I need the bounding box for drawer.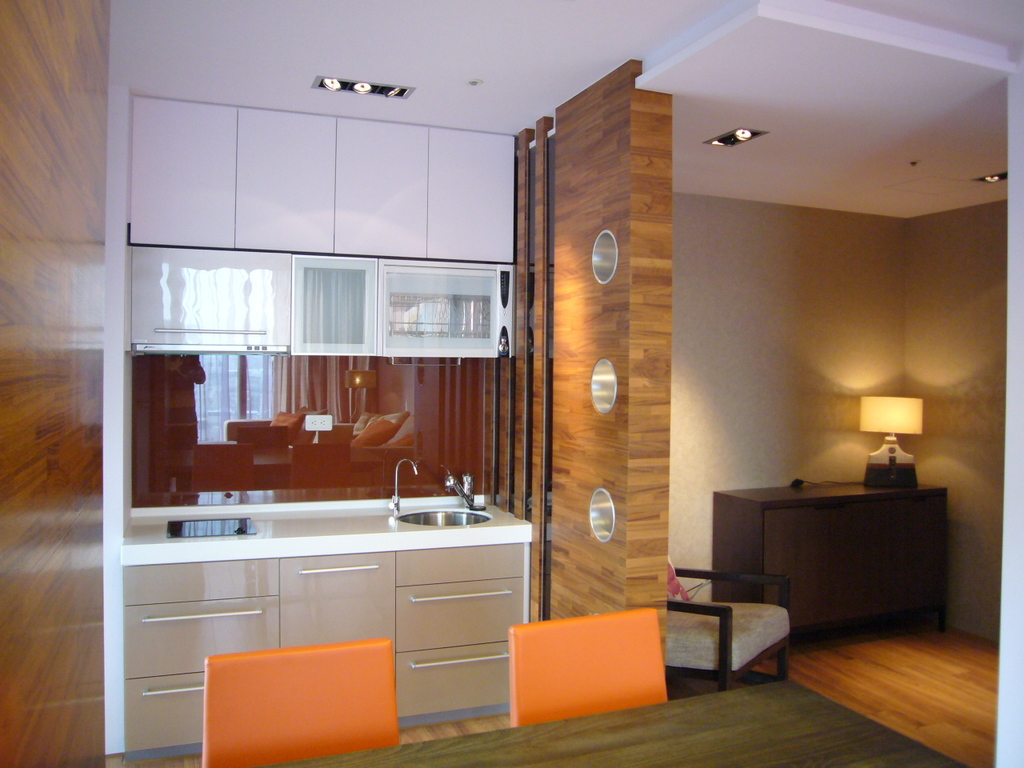
Here it is: <bbox>395, 638, 507, 720</bbox>.
